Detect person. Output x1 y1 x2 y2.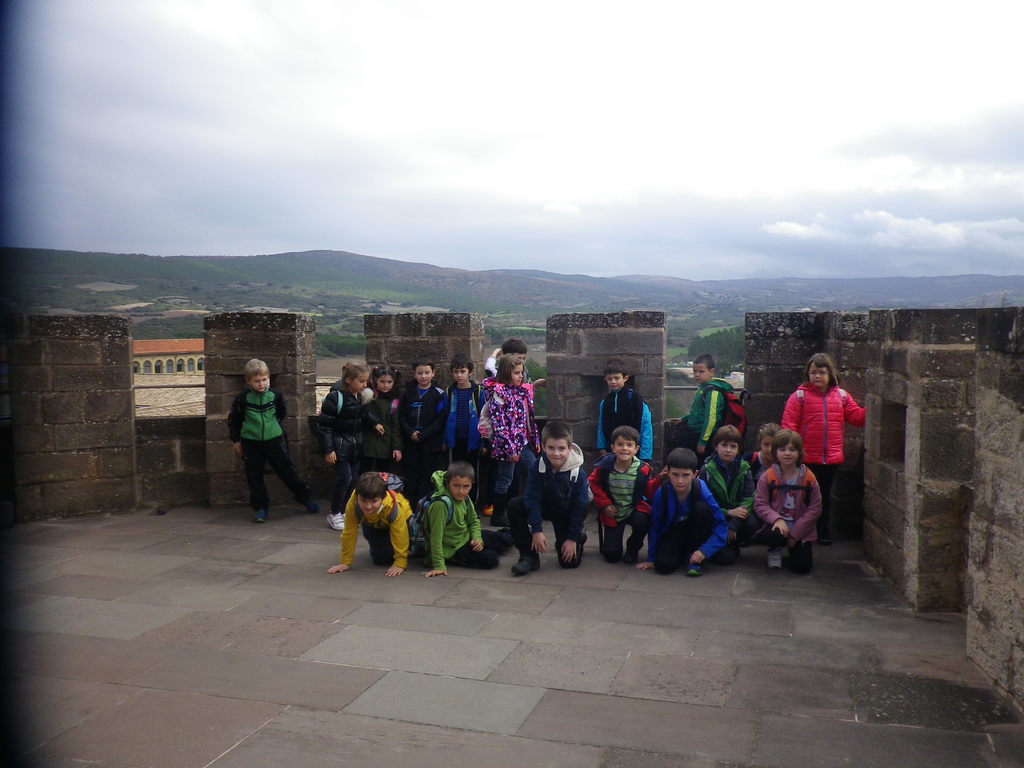
320 360 385 531.
